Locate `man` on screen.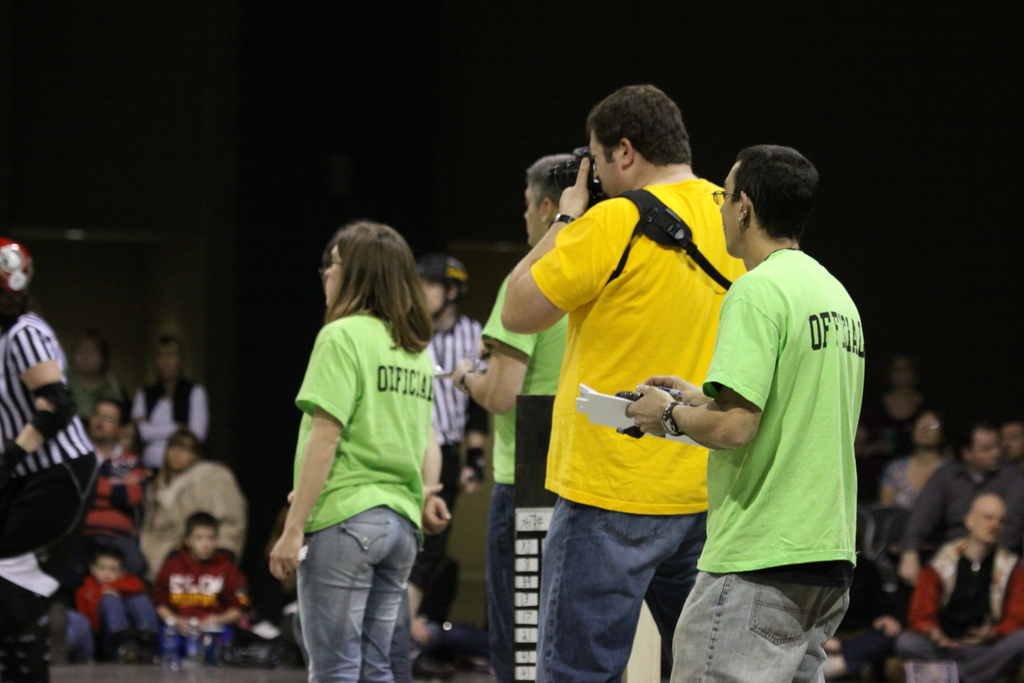
On screen at rect(425, 257, 485, 505).
